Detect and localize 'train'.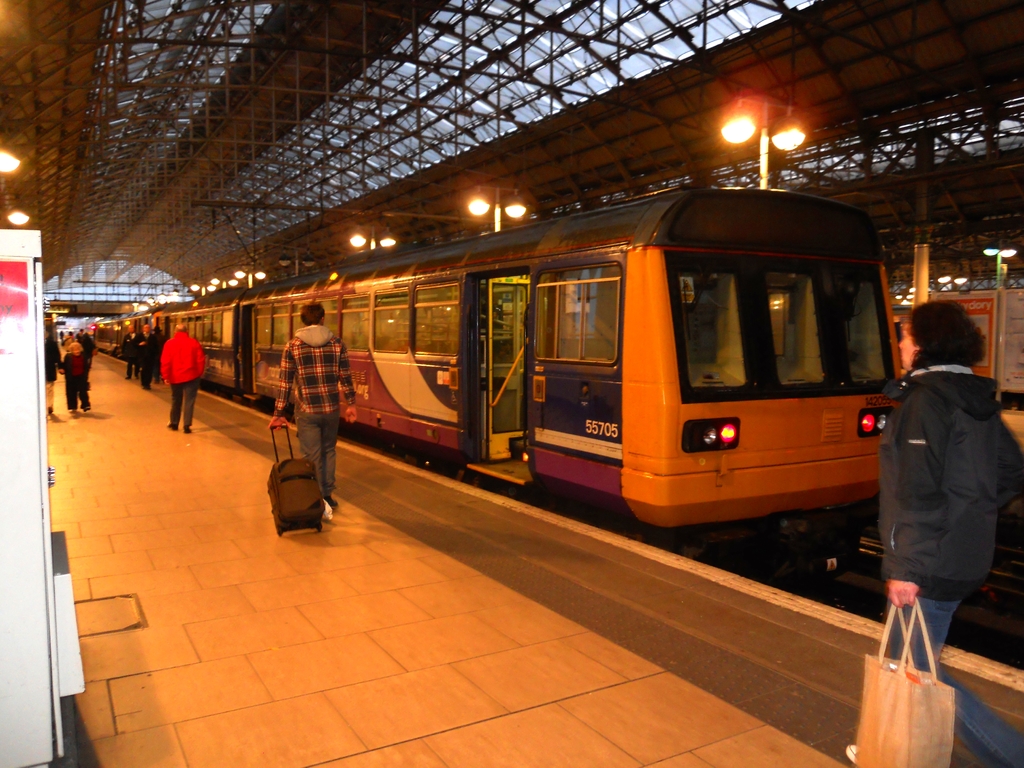
Localized at left=91, top=187, right=903, bottom=581.
